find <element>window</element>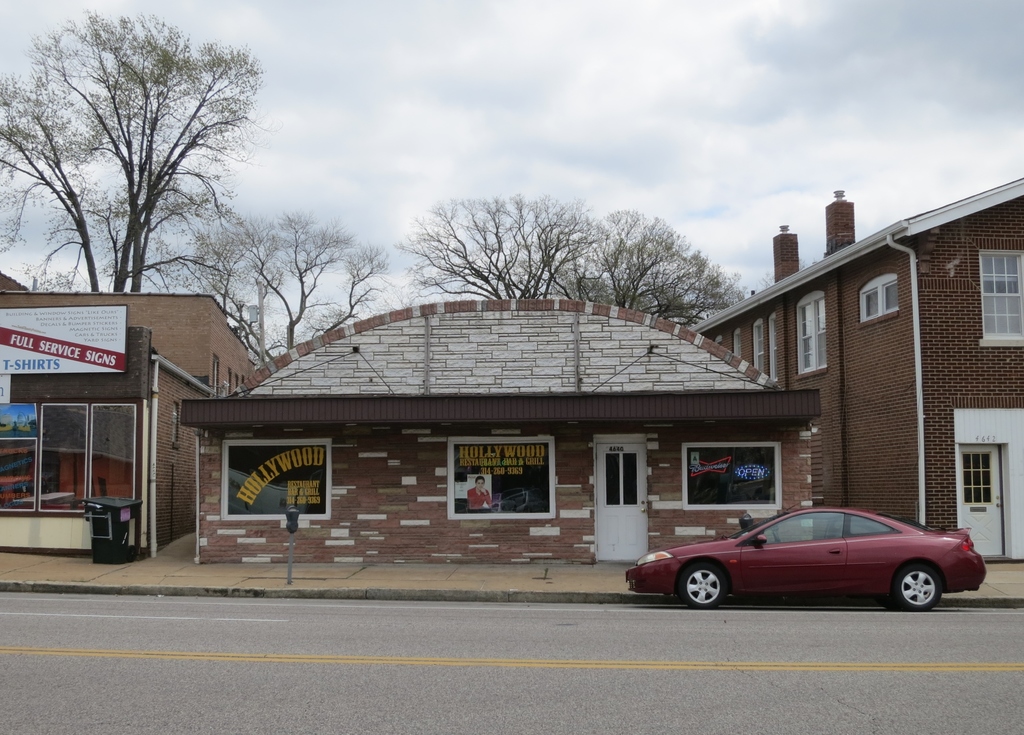
x1=799, y1=290, x2=827, y2=371
